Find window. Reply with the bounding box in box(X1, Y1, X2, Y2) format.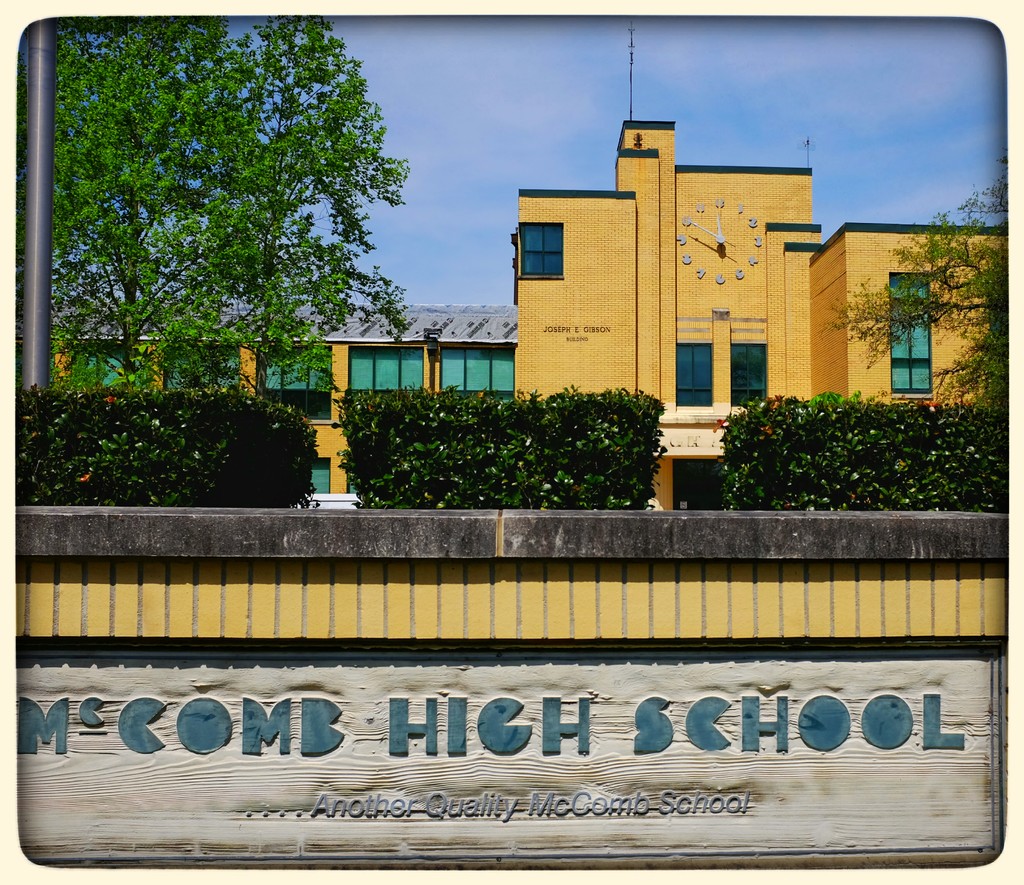
box(520, 227, 565, 280).
